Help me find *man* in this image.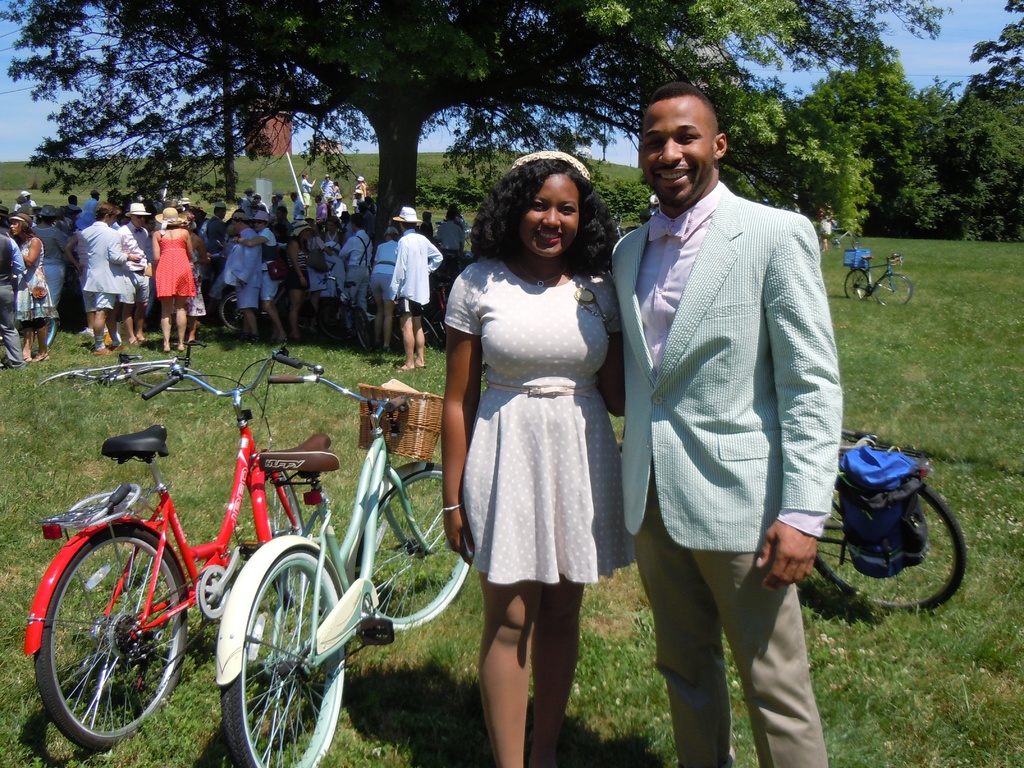
Found it: (319, 175, 334, 198).
